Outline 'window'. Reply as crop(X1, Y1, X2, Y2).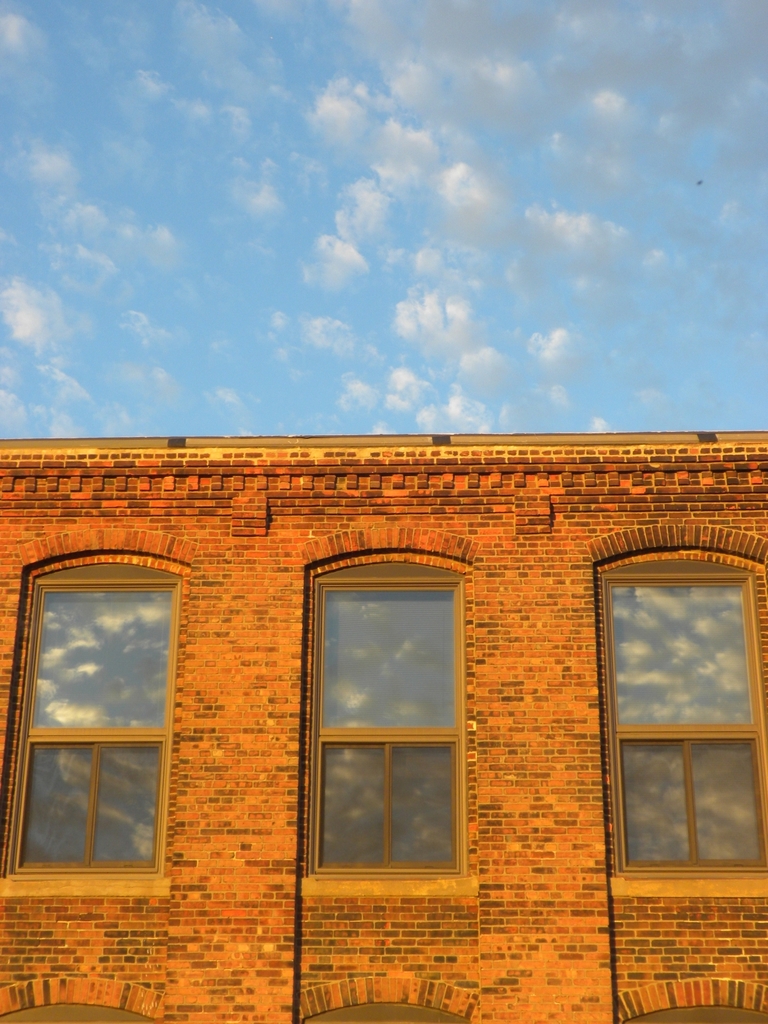
crop(0, 540, 198, 899).
